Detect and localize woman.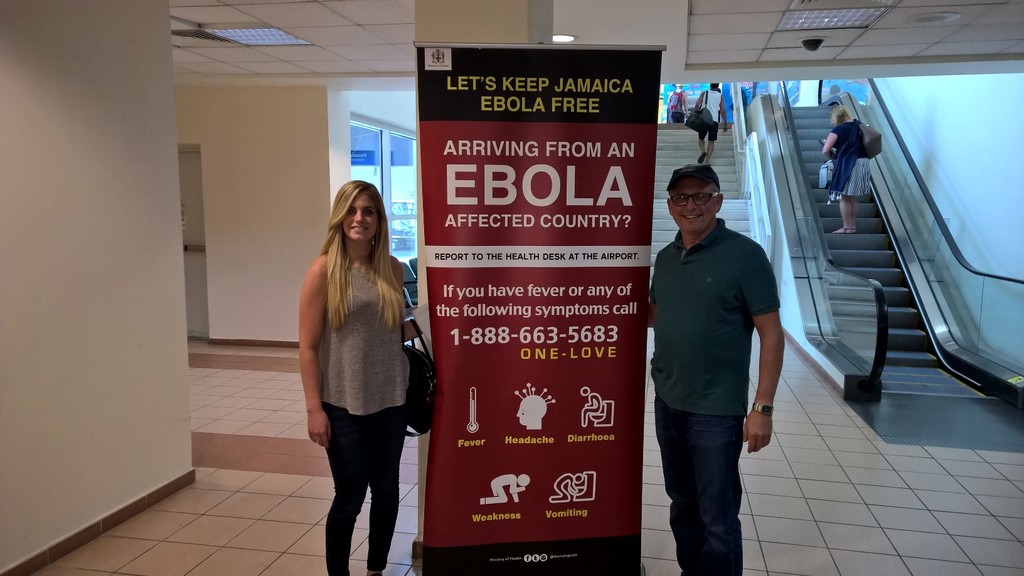
Localized at (295, 178, 418, 575).
